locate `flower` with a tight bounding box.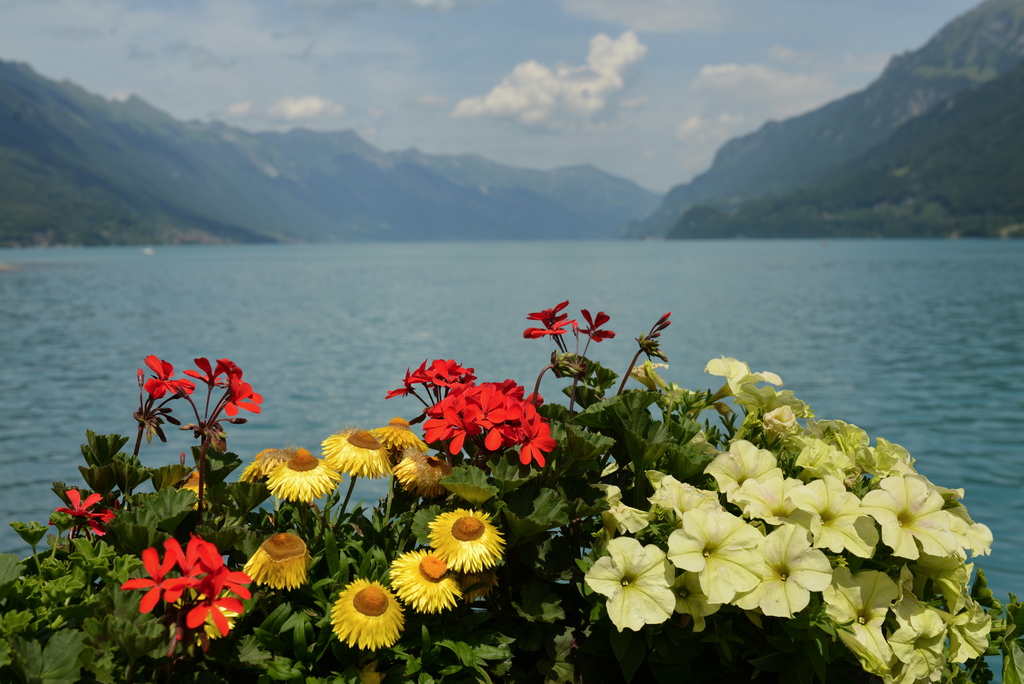
x1=241, y1=530, x2=315, y2=595.
